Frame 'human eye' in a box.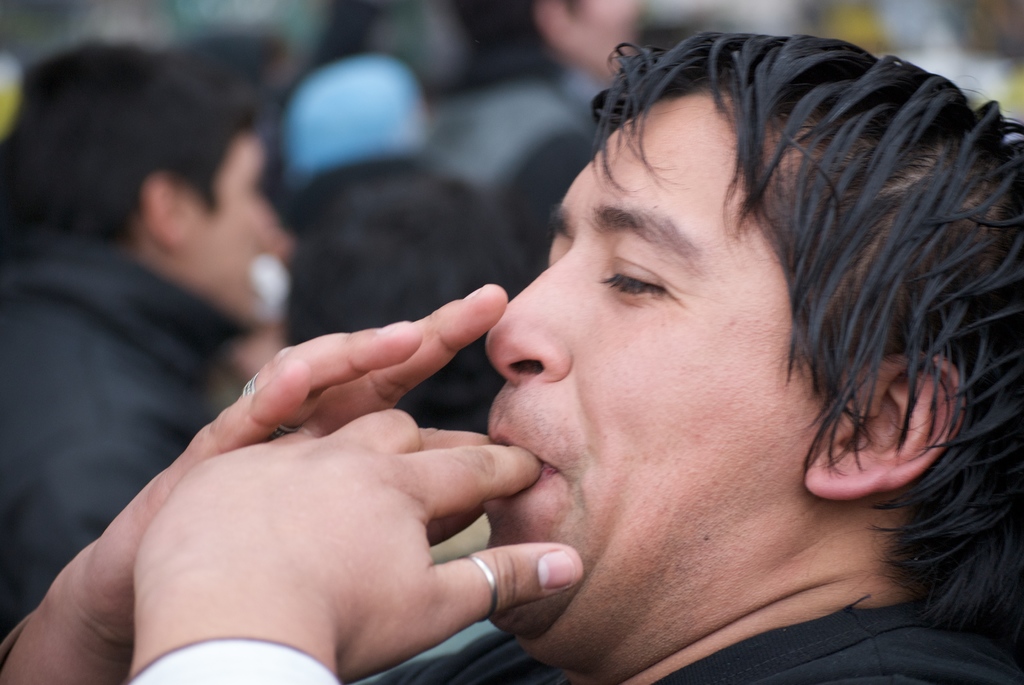
602,253,689,318.
